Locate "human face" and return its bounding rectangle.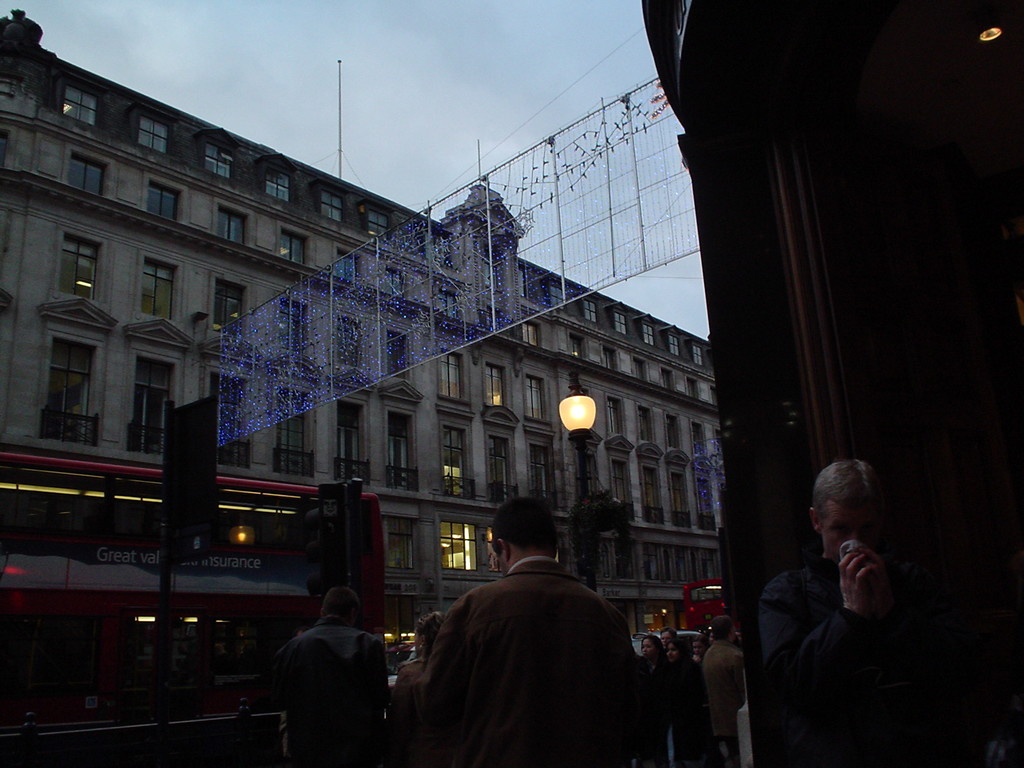
BBox(692, 639, 707, 656).
